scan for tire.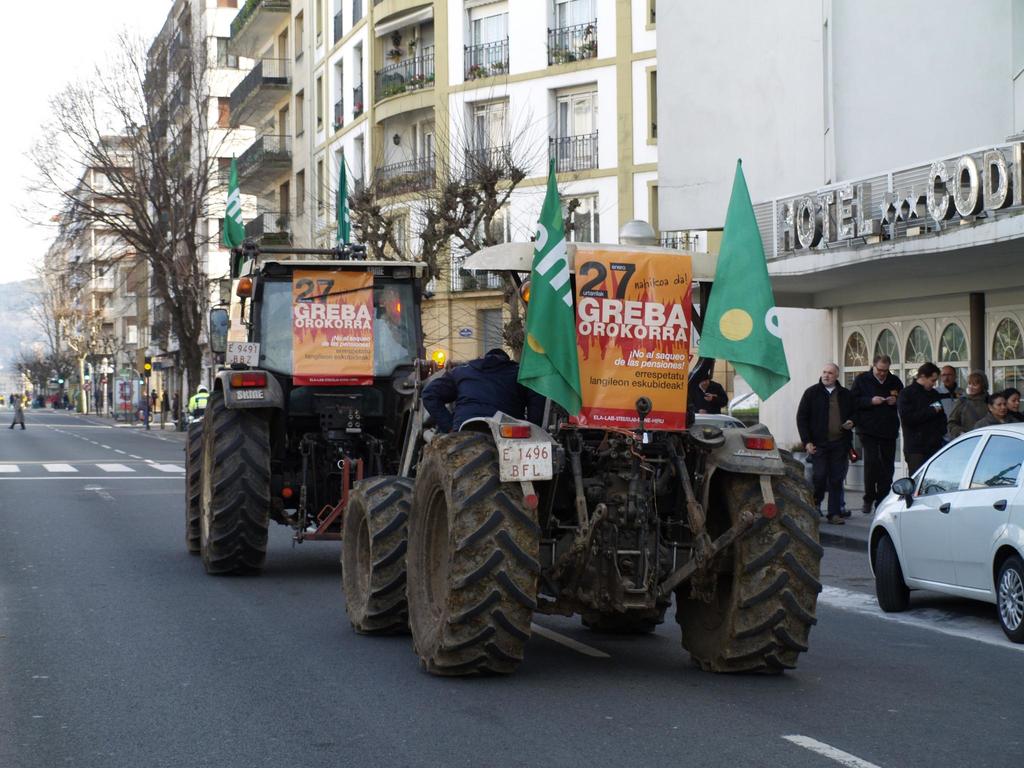
Scan result: <box>579,445,674,634</box>.
